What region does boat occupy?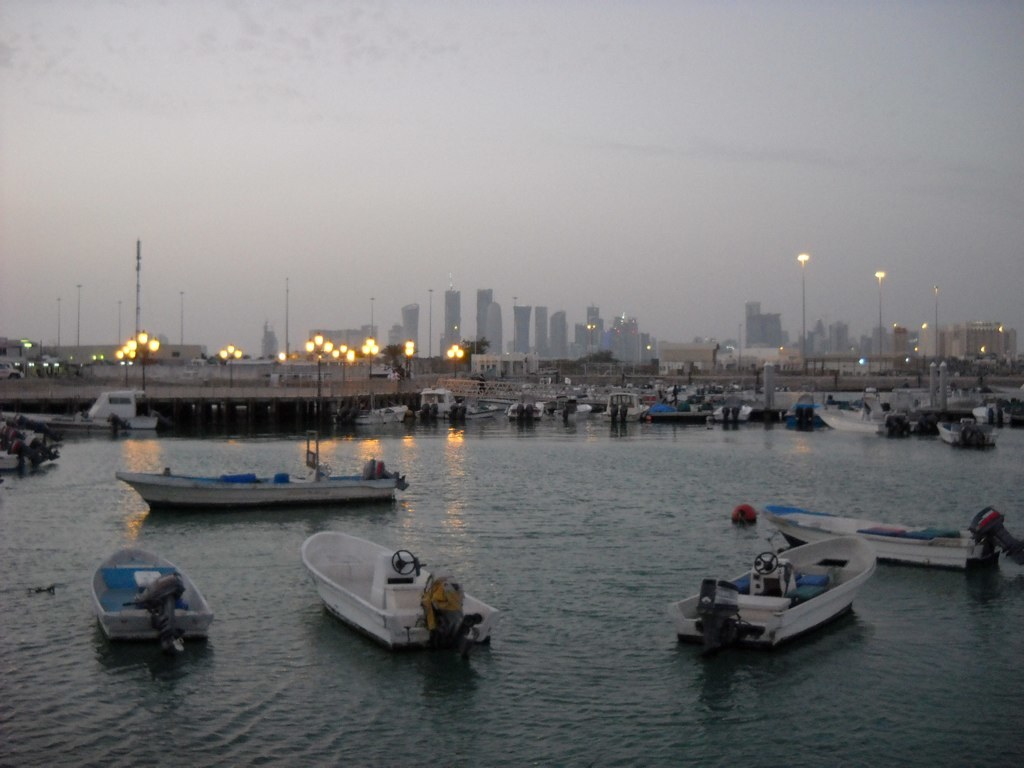
crop(355, 402, 414, 422).
